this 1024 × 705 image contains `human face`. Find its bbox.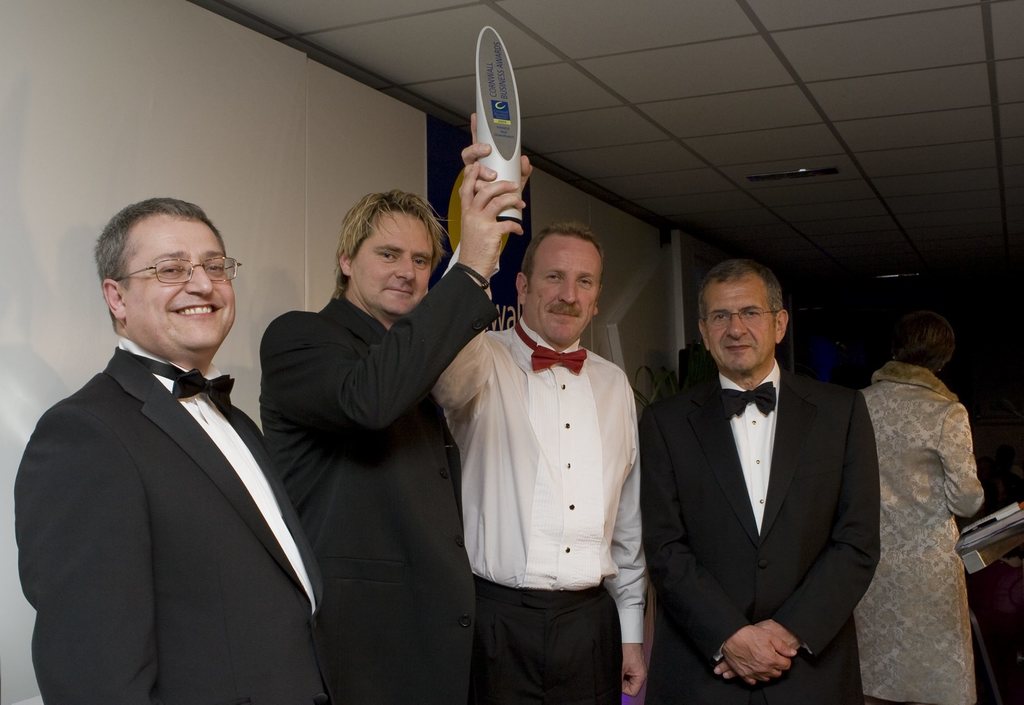
BBox(346, 210, 437, 319).
